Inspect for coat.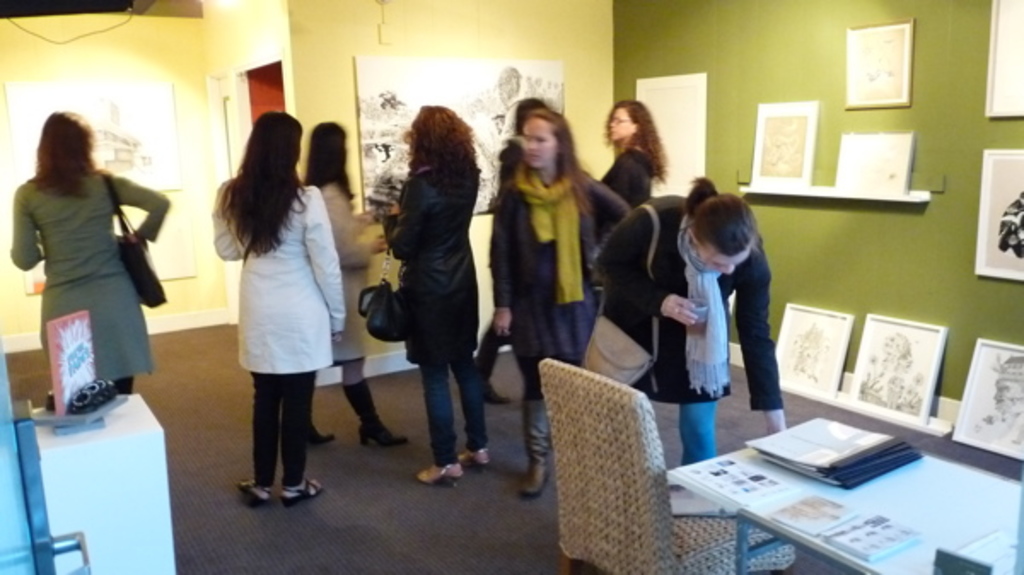
Inspection: {"x1": 297, "y1": 166, "x2": 394, "y2": 355}.
